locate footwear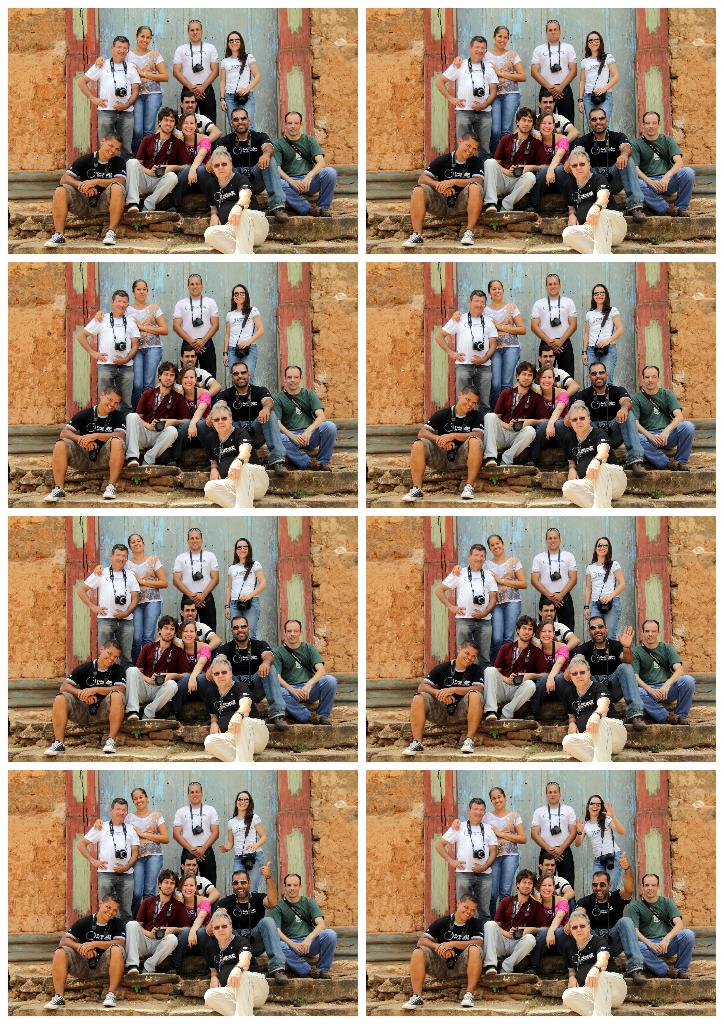
278:968:288:985
